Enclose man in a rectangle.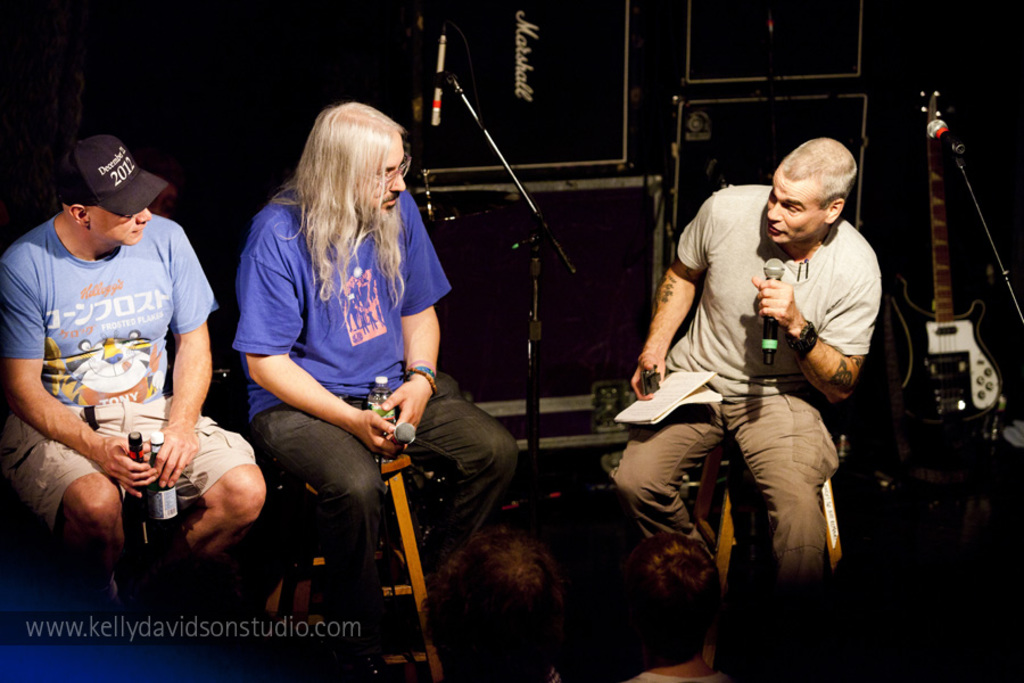
left=236, top=99, right=520, bottom=680.
